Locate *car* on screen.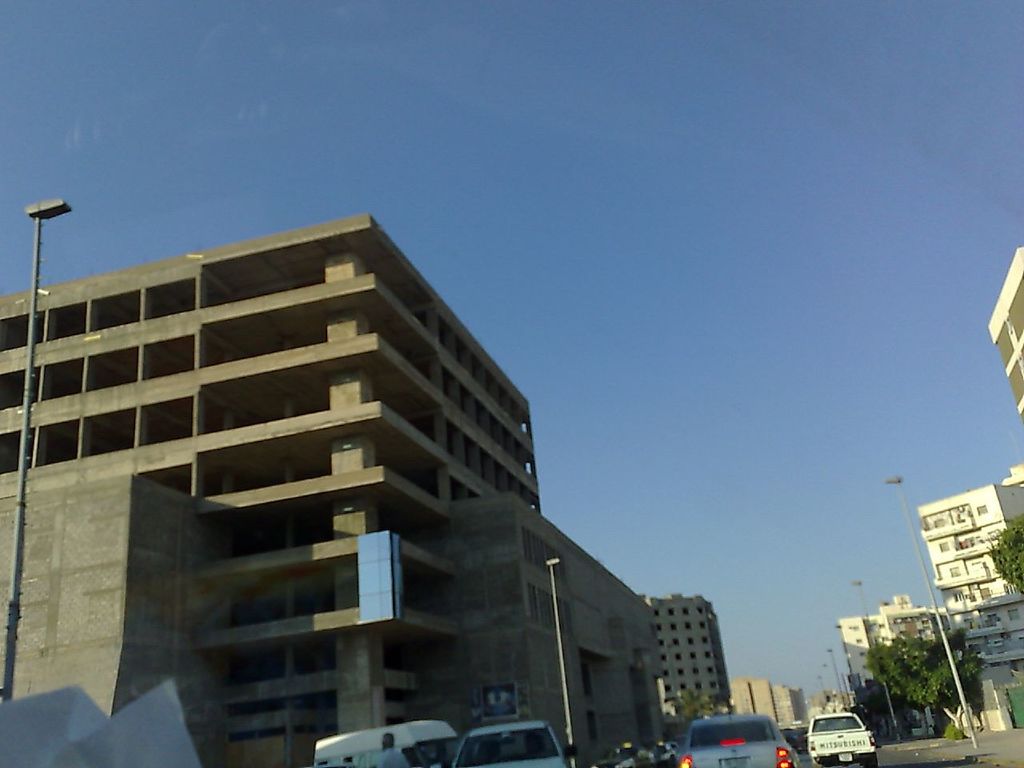
On screen at region(446, 715, 578, 767).
